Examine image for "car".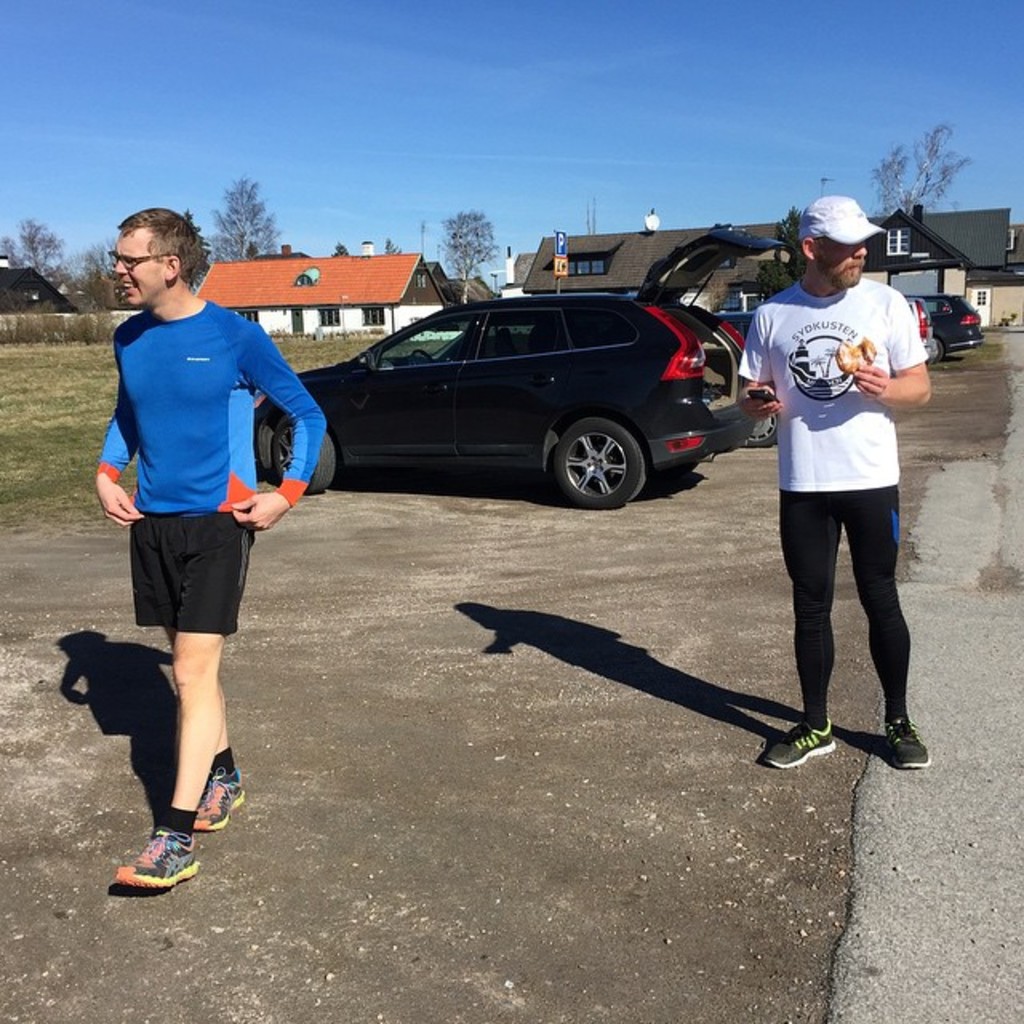
Examination result: 914,298,984,350.
